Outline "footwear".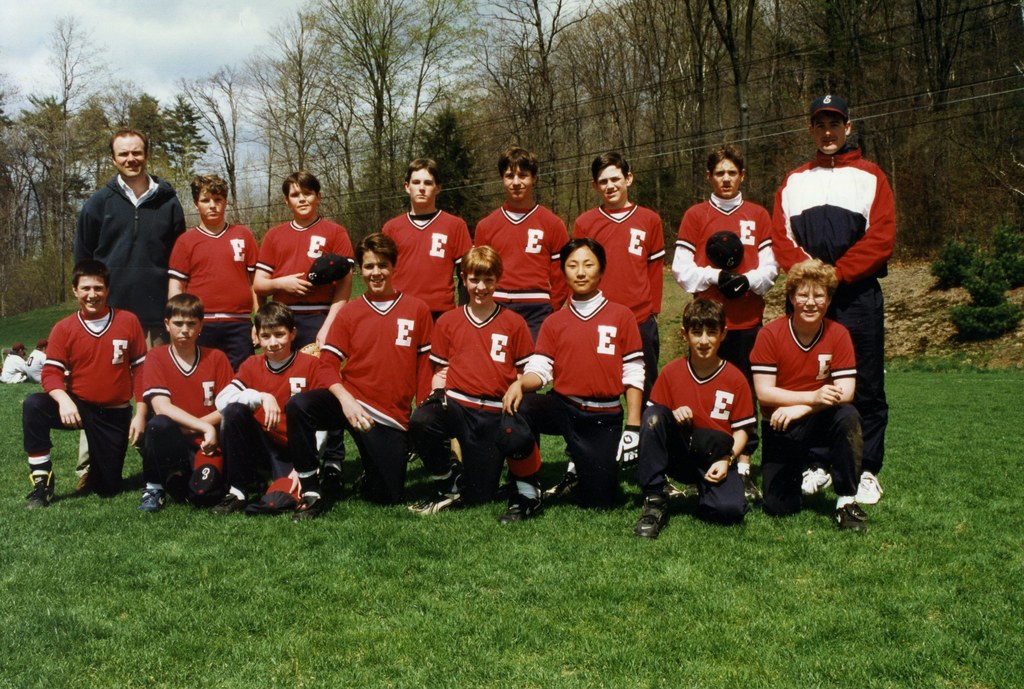
Outline: <box>296,493,323,515</box>.
